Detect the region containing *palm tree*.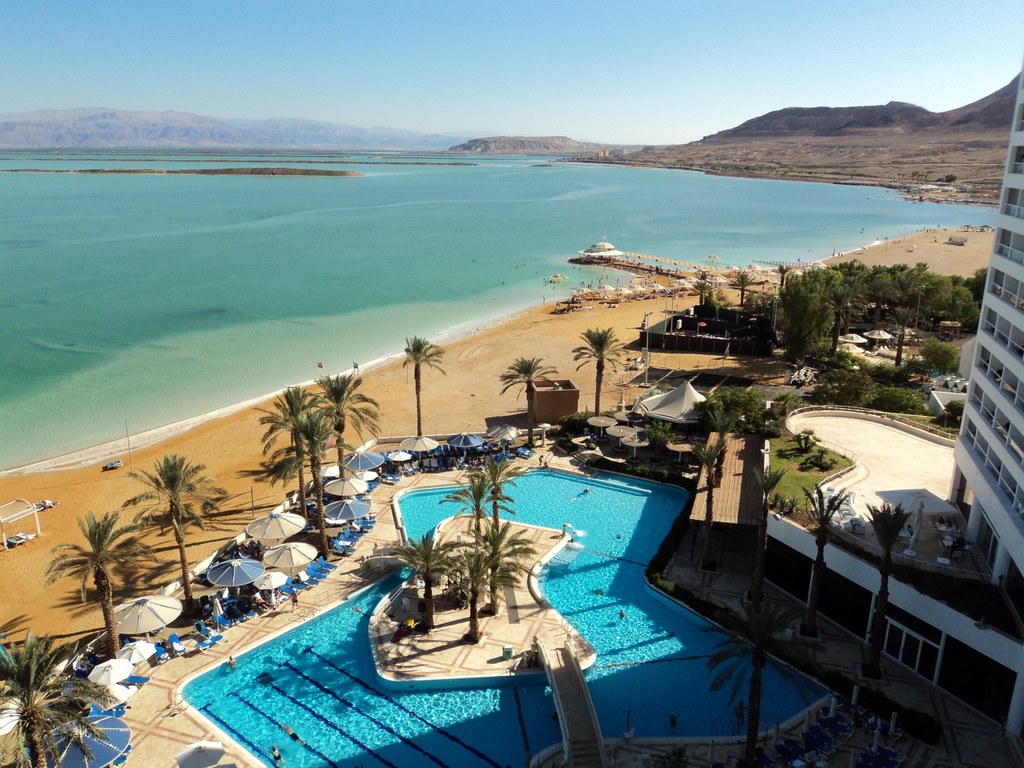
BBox(0, 631, 86, 766).
